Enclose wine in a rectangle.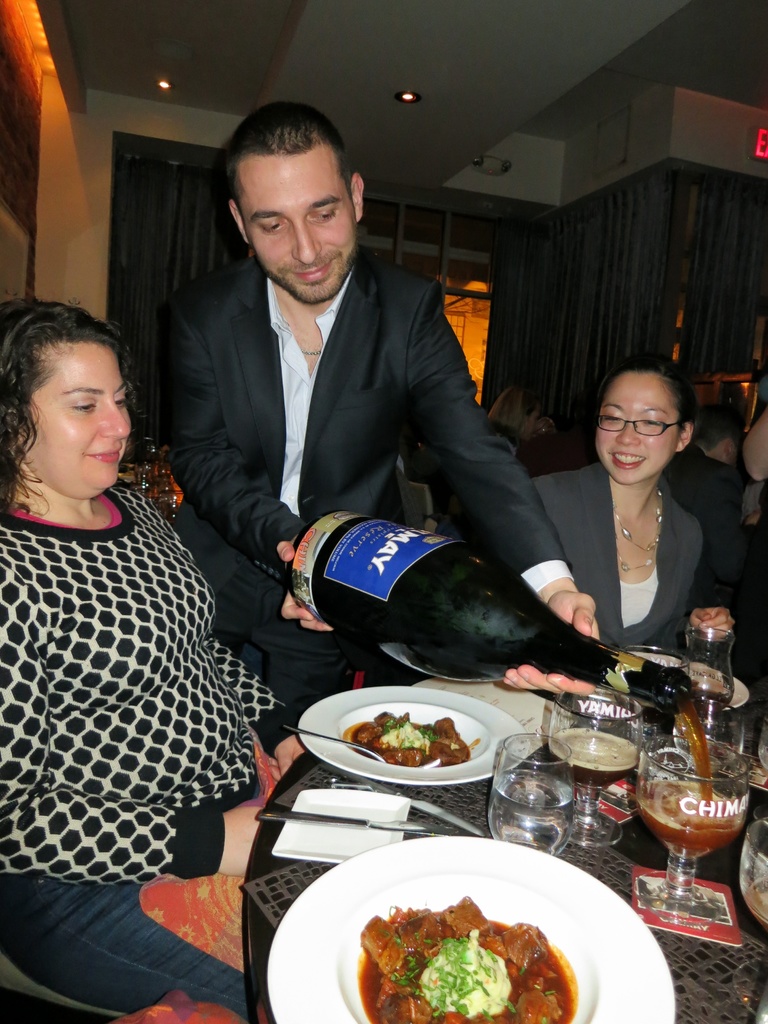
(285, 573, 712, 806).
